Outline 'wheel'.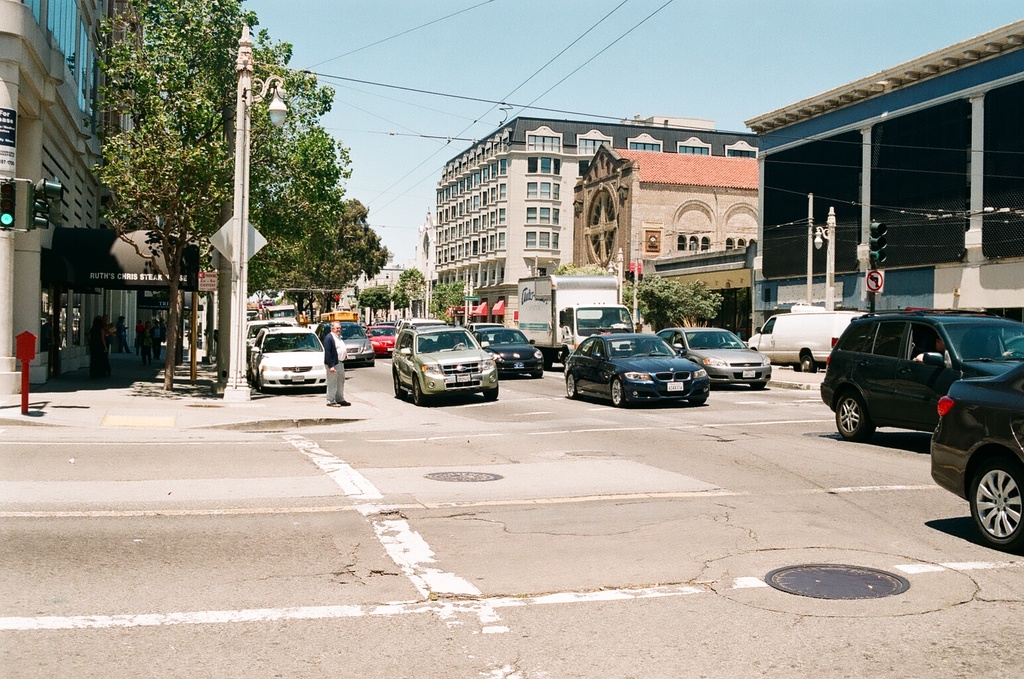
Outline: {"left": 604, "top": 373, "right": 622, "bottom": 407}.
